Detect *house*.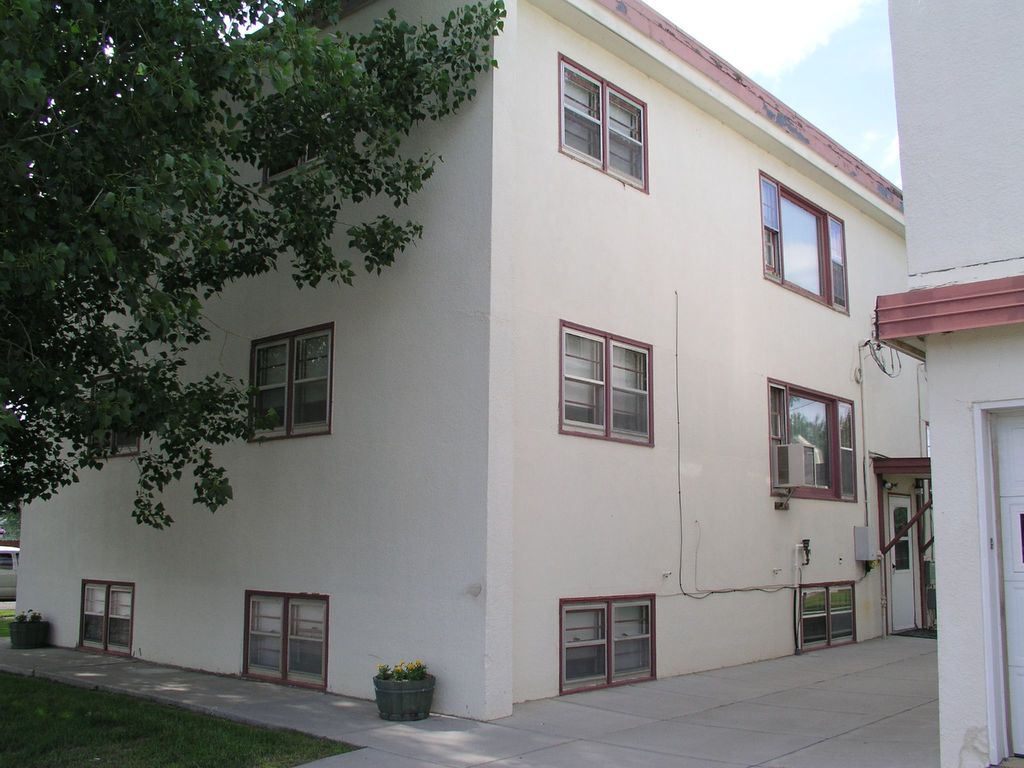
Detected at (x1=15, y1=0, x2=936, y2=725).
